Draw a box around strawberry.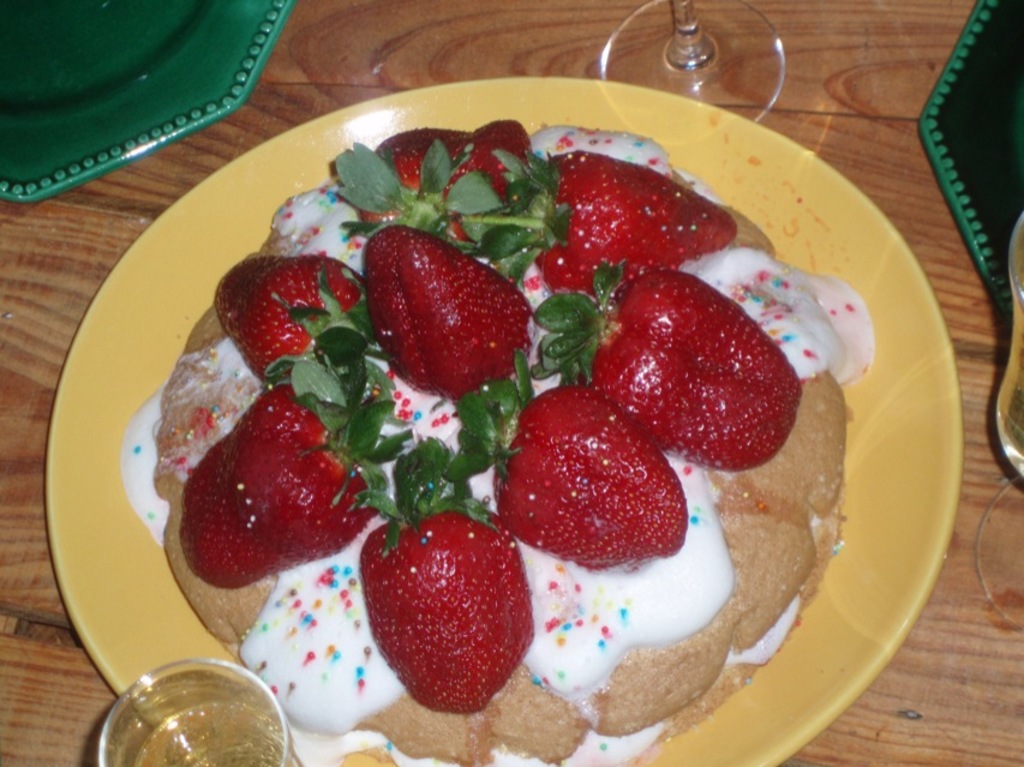
[left=366, top=502, right=535, bottom=715].
